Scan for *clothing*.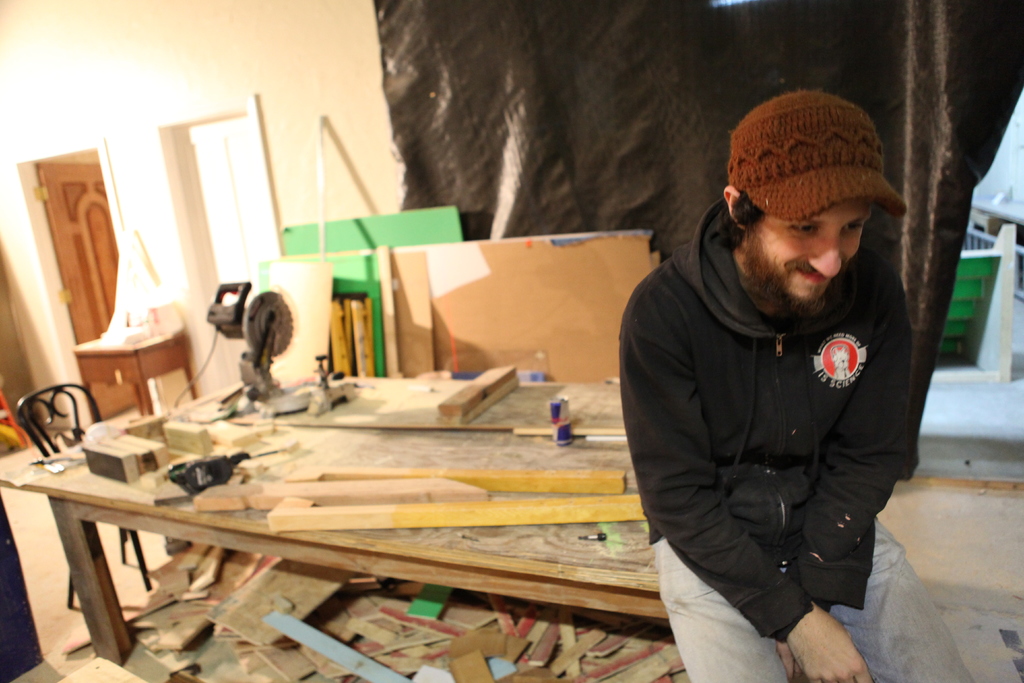
Scan result: <bbox>622, 194, 973, 682</bbox>.
